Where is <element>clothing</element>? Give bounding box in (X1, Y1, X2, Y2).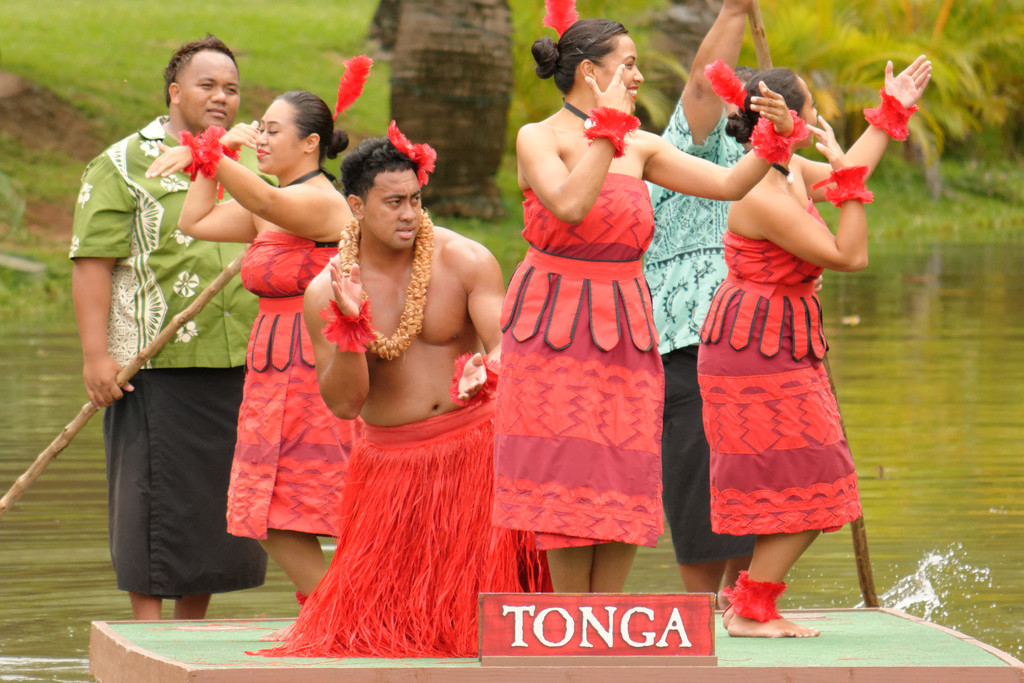
(68, 114, 280, 600).
